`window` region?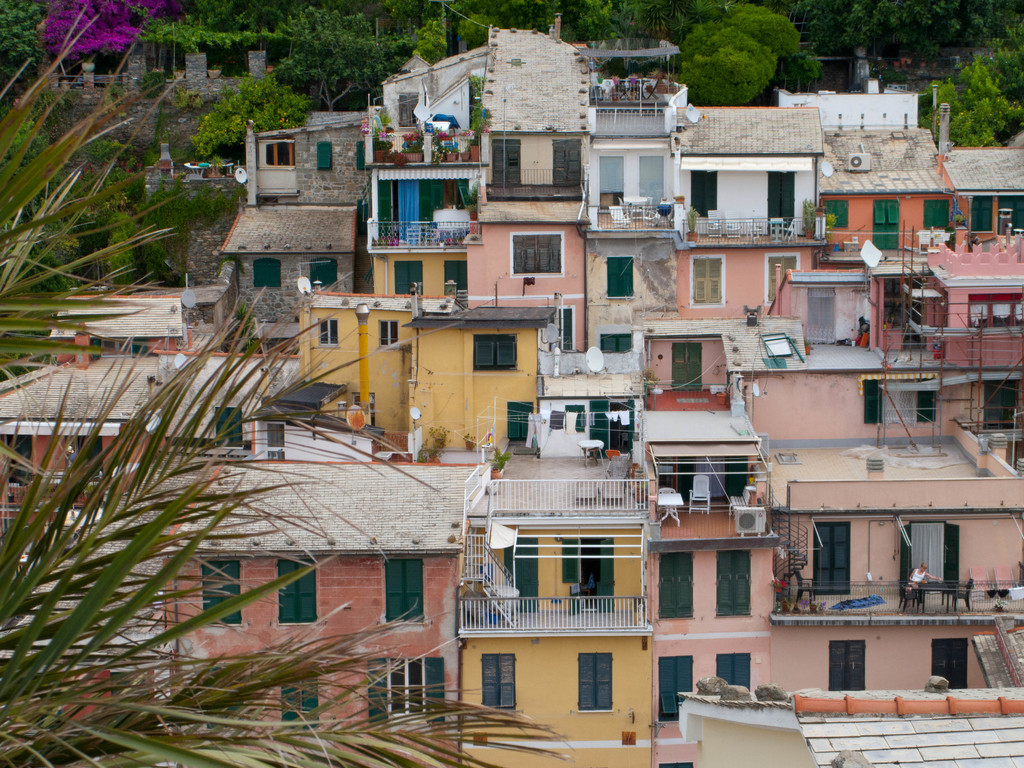
Rect(657, 553, 697, 621)
